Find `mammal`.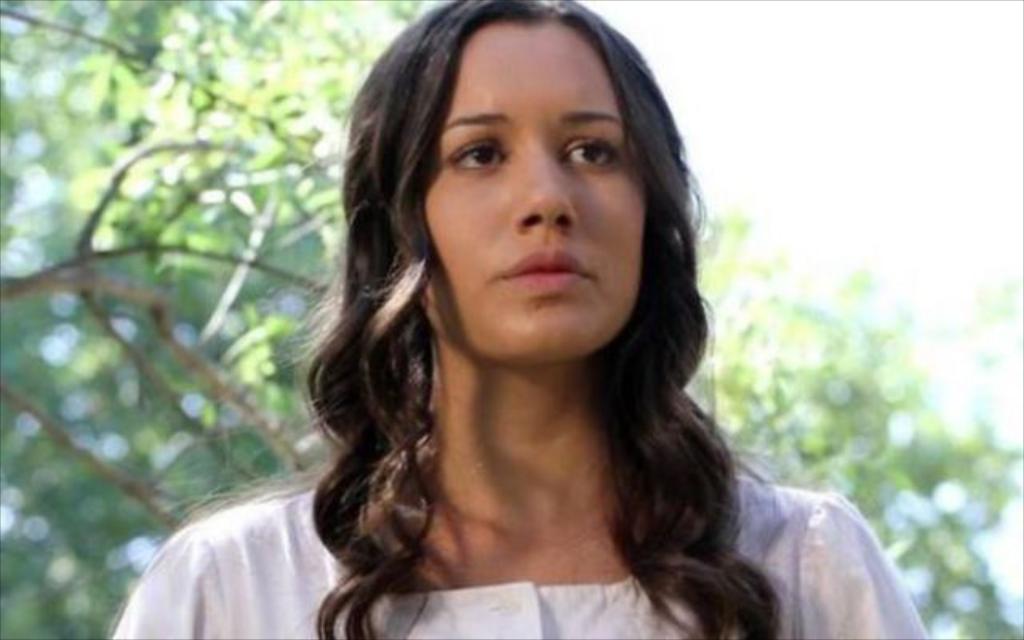
BBox(166, 14, 925, 618).
